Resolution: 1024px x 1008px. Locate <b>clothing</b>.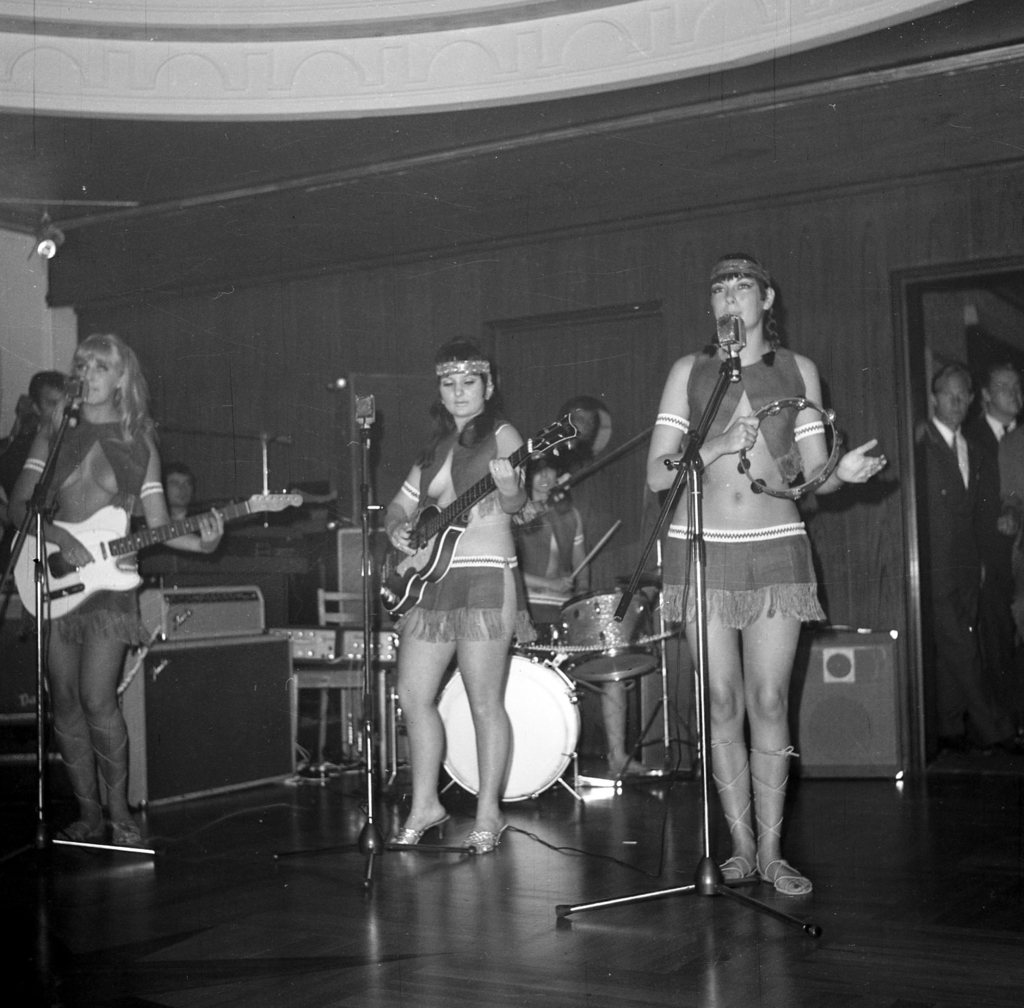
detection(656, 347, 825, 636).
